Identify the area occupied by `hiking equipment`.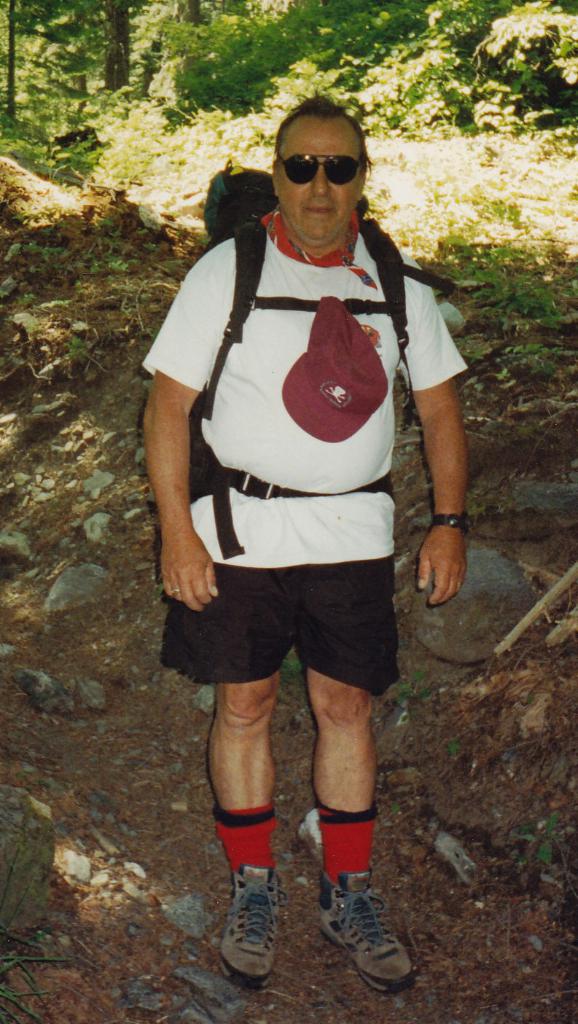
Area: rect(132, 132, 464, 552).
